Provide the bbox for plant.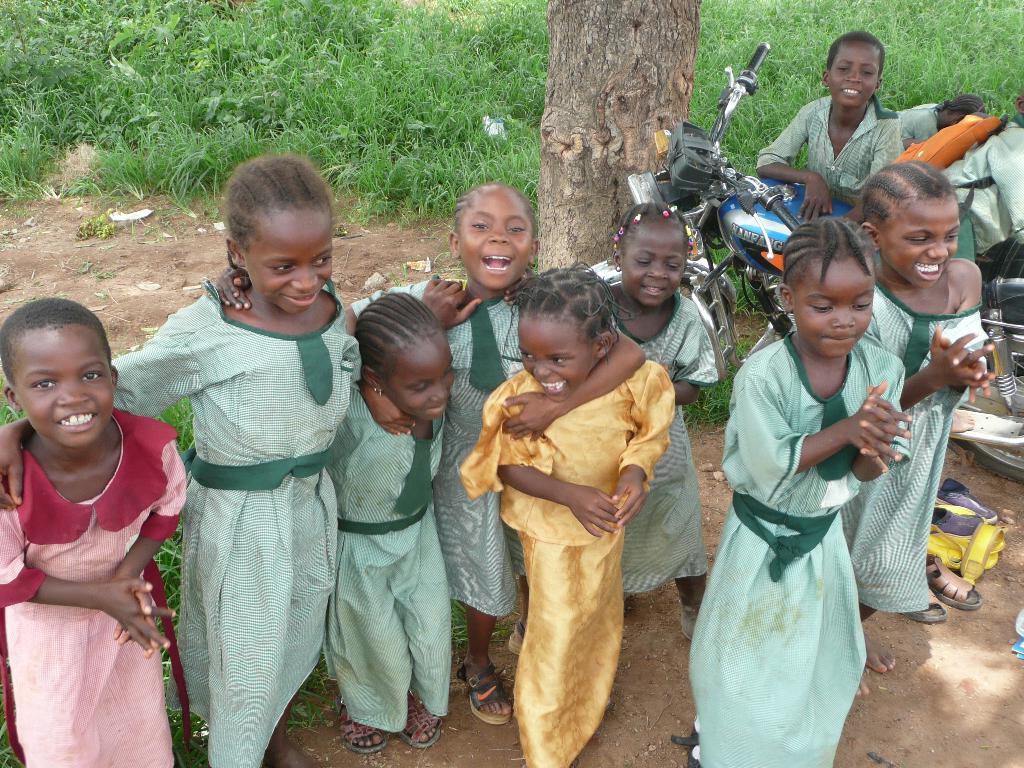
pyautogui.locateOnScreen(796, 136, 808, 175).
